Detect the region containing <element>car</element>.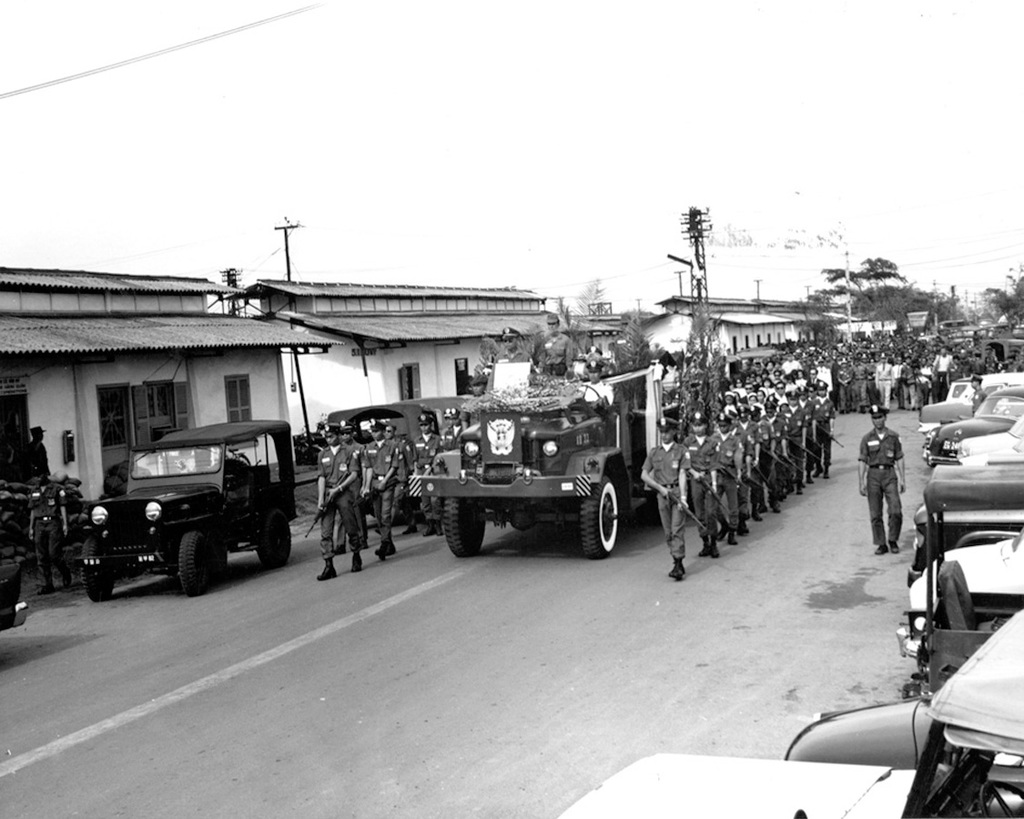
Rect(0, 561, 25, 632).
